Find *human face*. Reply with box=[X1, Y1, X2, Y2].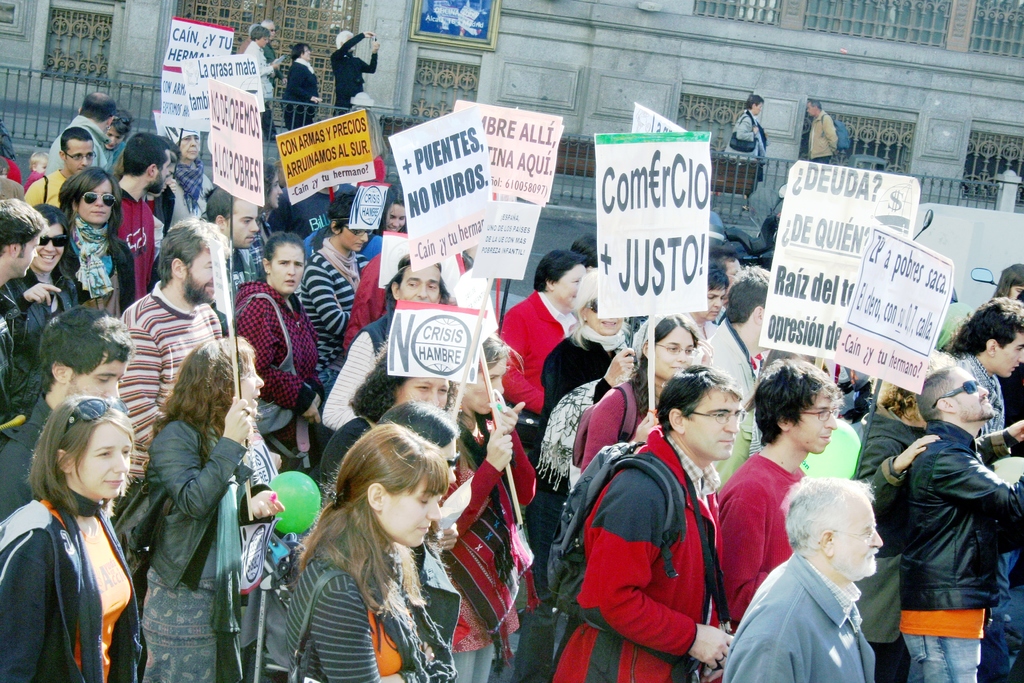
box=[228, 199, 264, 251].
